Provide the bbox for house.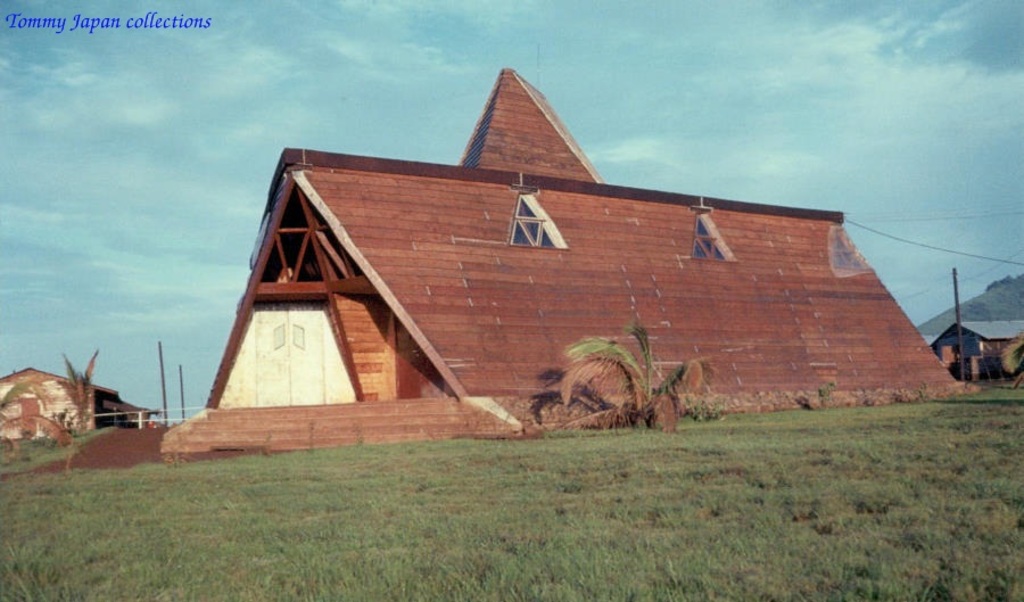
select_region(933, 322, 1023, 384).
